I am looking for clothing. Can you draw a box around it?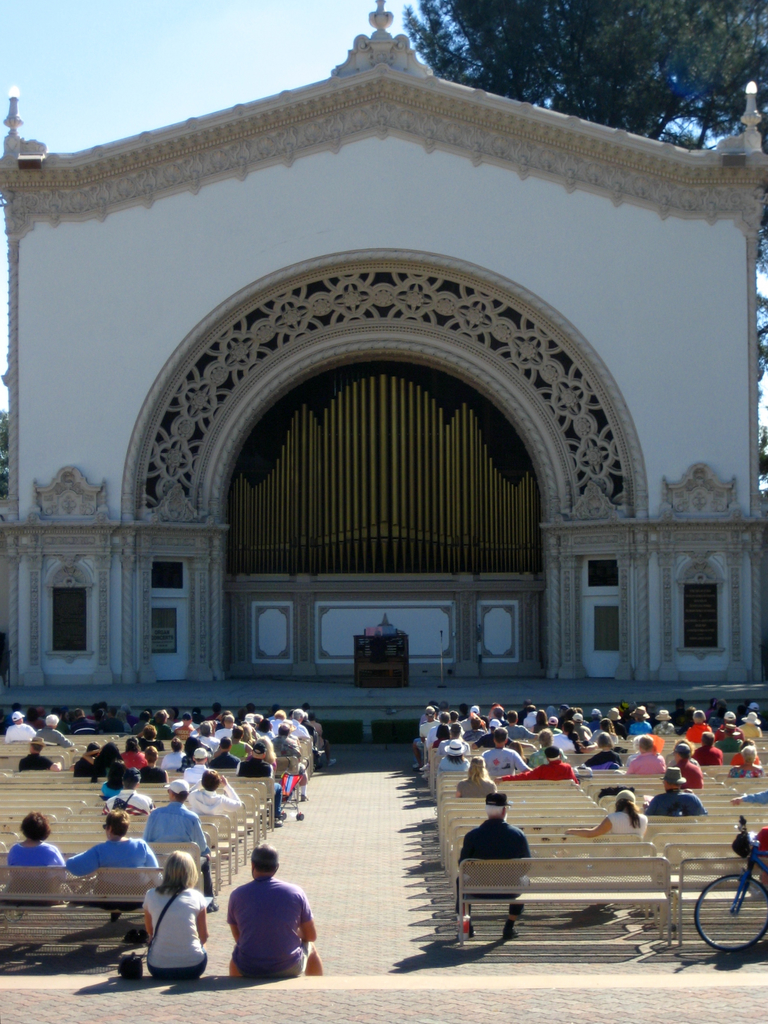
Sure, the bounding box is bbox=[184, 757, 231, 810].
